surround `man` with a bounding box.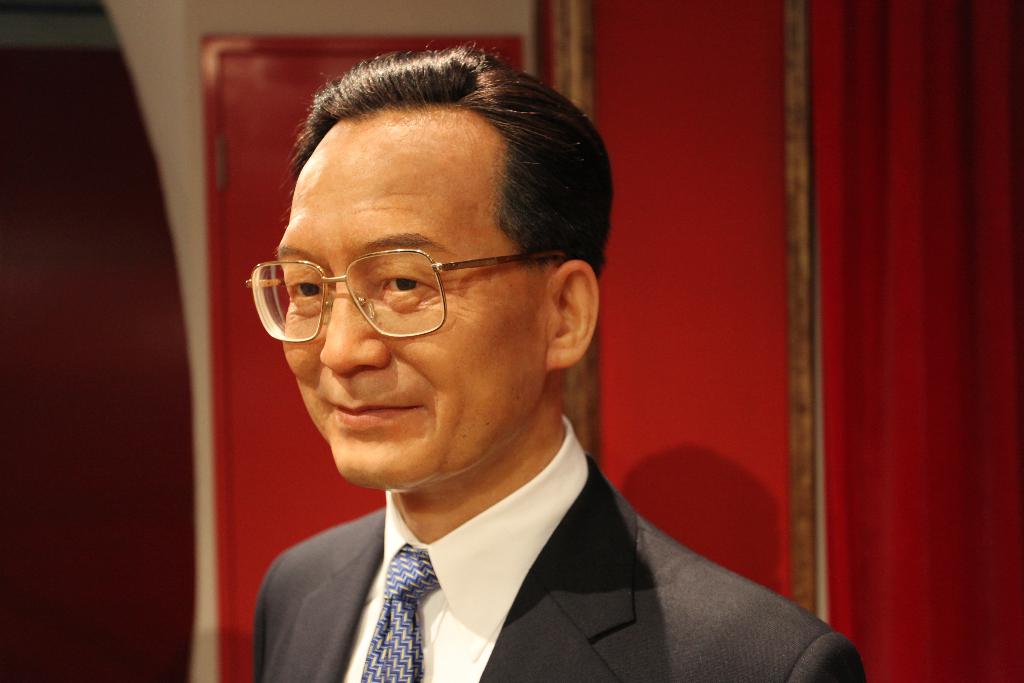
<region>175, 72, 845, 677</region>.
